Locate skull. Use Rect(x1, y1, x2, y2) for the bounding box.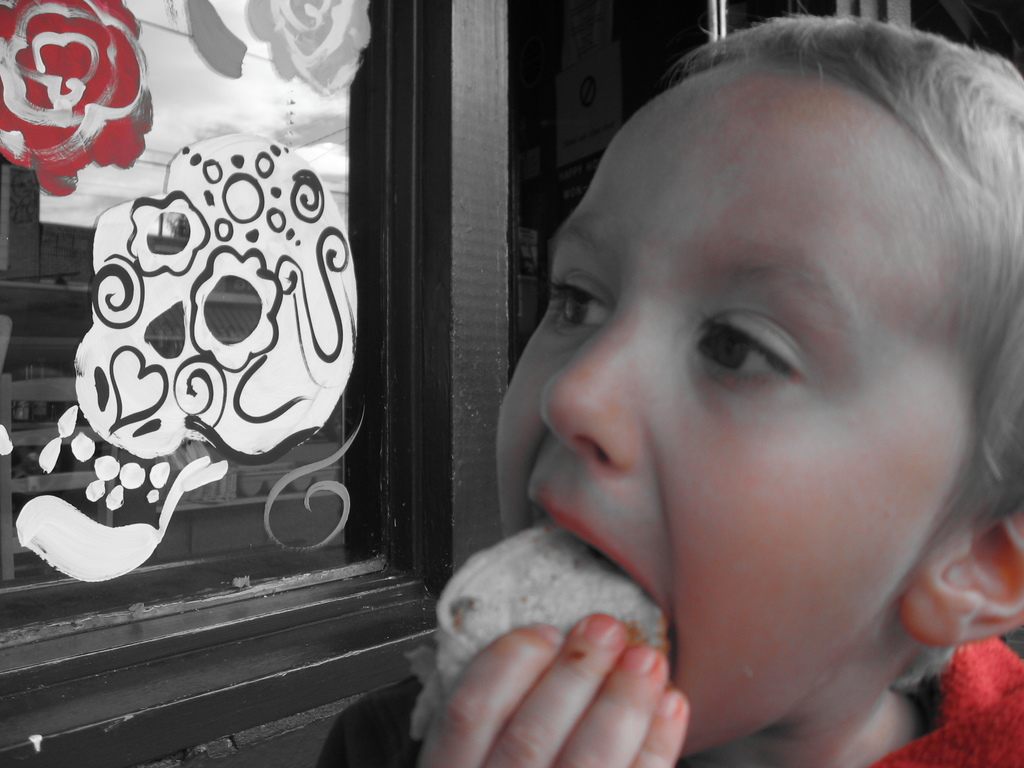
Rect(52, 122, 355, 589).
